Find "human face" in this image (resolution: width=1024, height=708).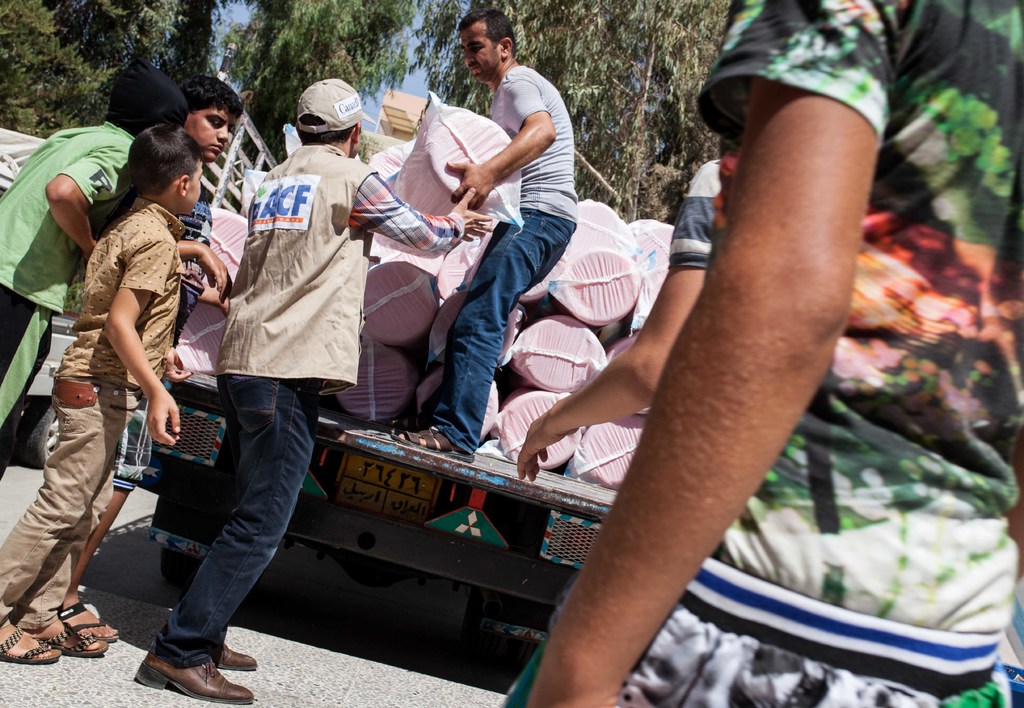
<region>188, 166, 206, 214</region>.
